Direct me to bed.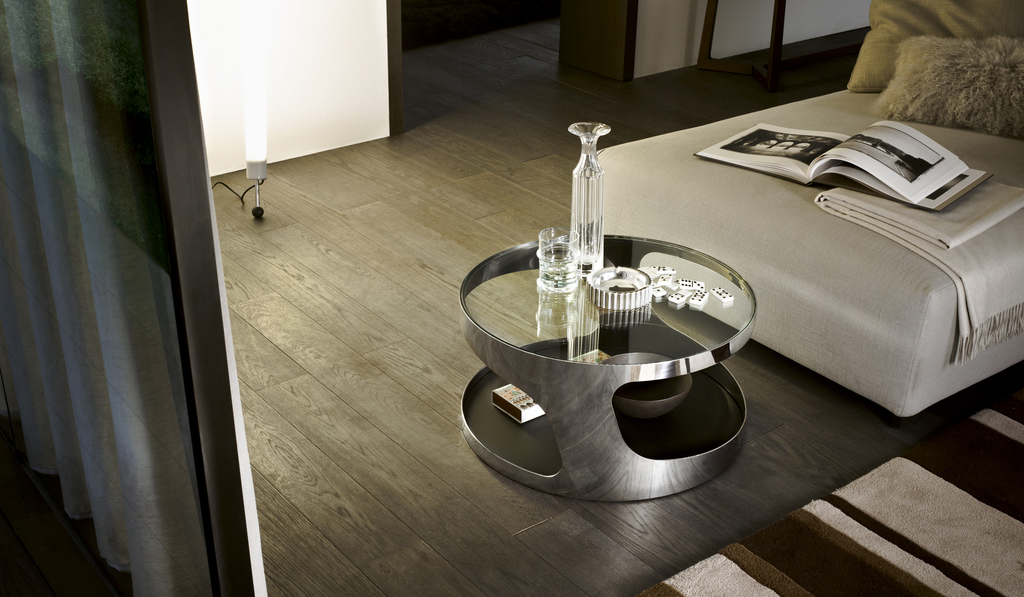
Direction: left=577, top=0, right=1023, bottom=427.
